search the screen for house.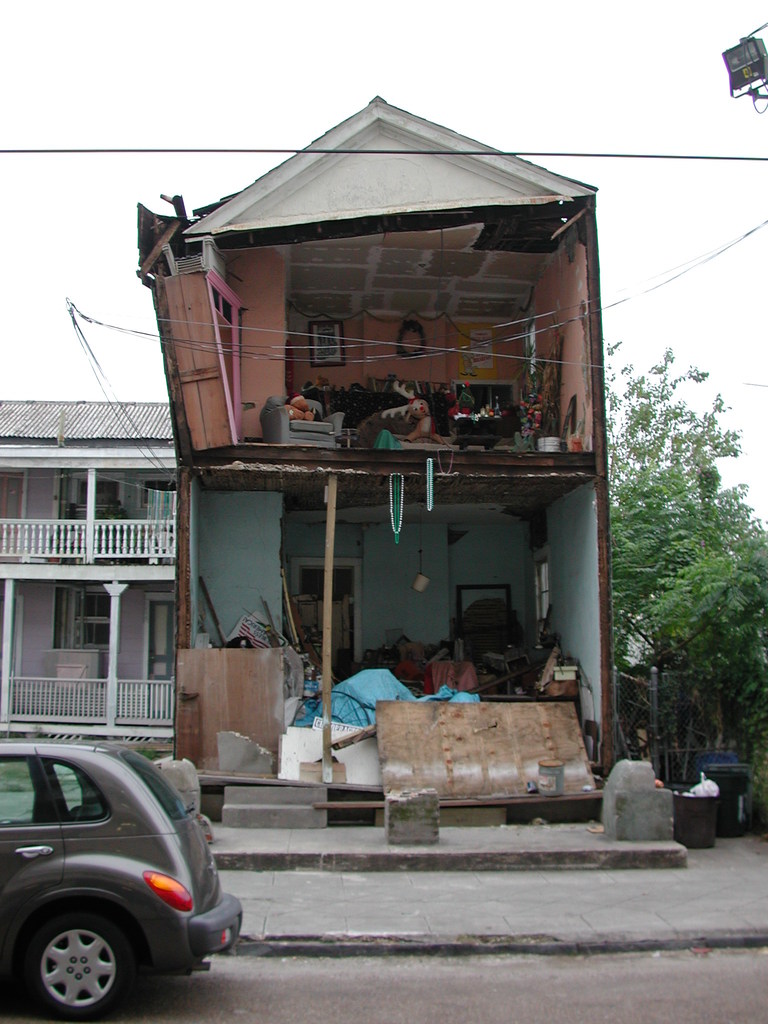
Found at rect(0, 403, 181, 756).
